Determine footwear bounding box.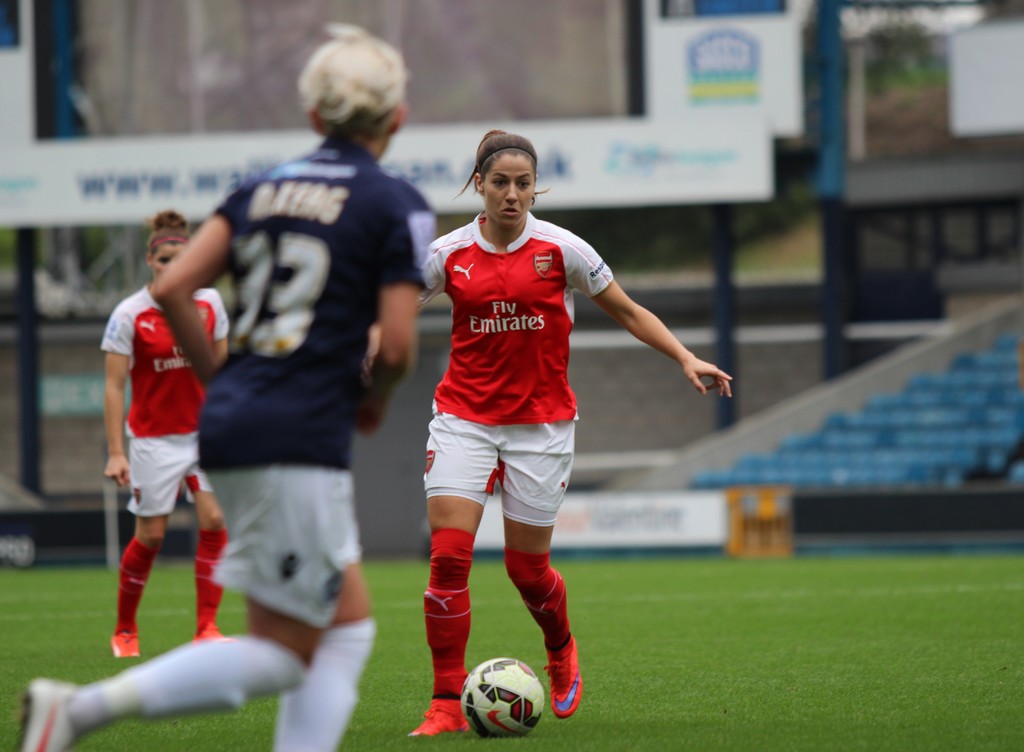
Determined: (106, 622, 144, 663).
